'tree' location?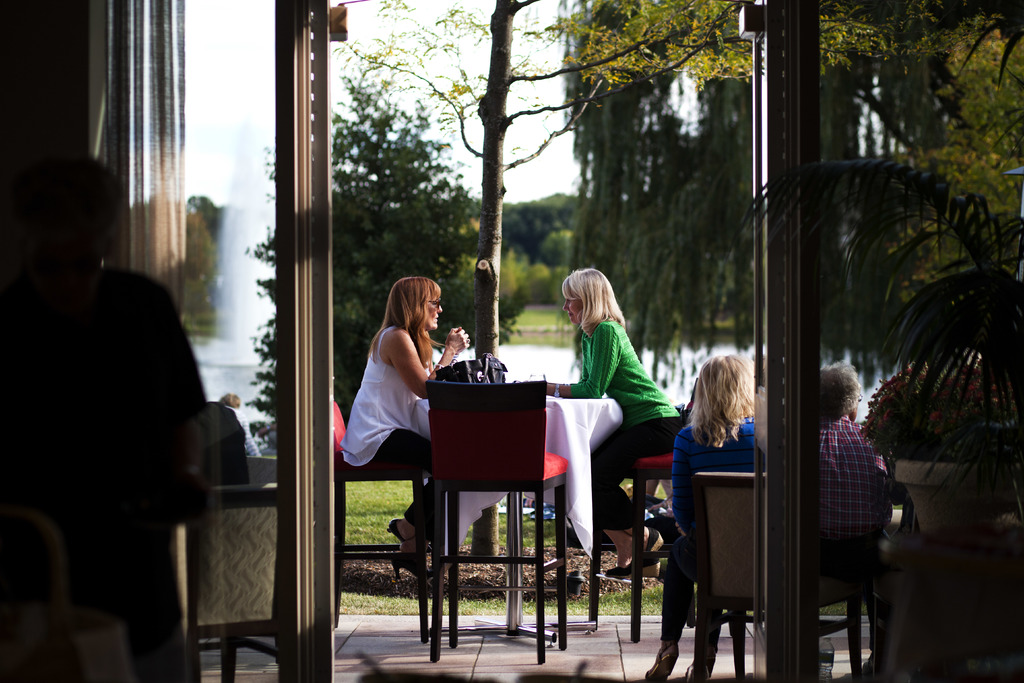
left=349, top=0, right=1023, bottom=343
